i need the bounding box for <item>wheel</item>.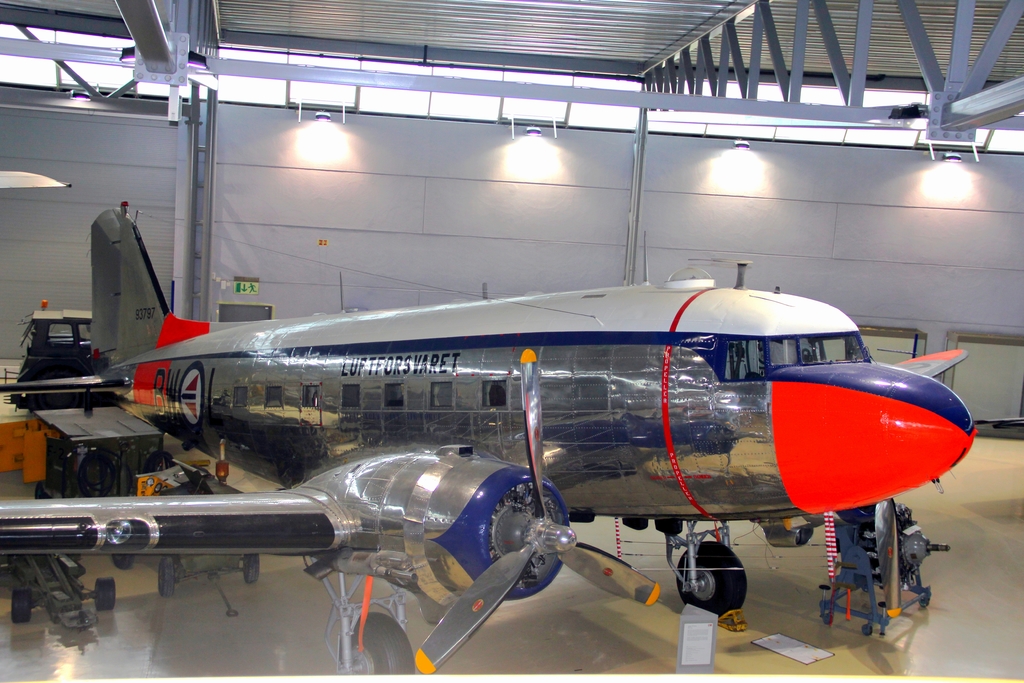
Here it is: BBox(9, 591, 31, 623).
